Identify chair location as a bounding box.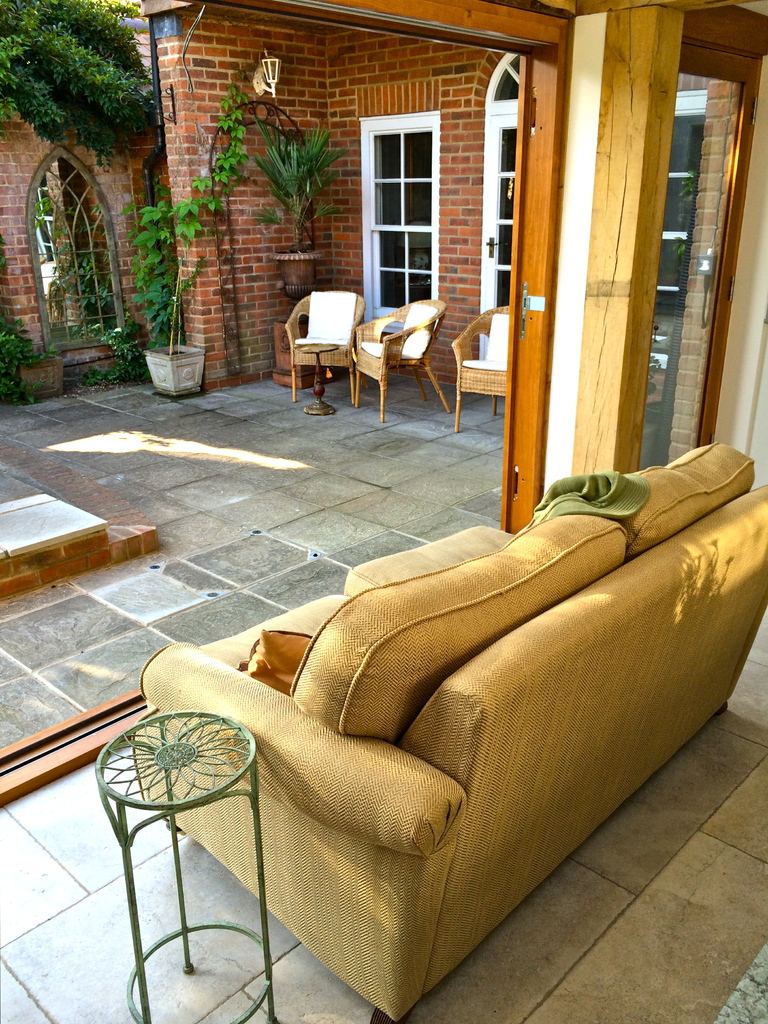
[342,299,459,424].
